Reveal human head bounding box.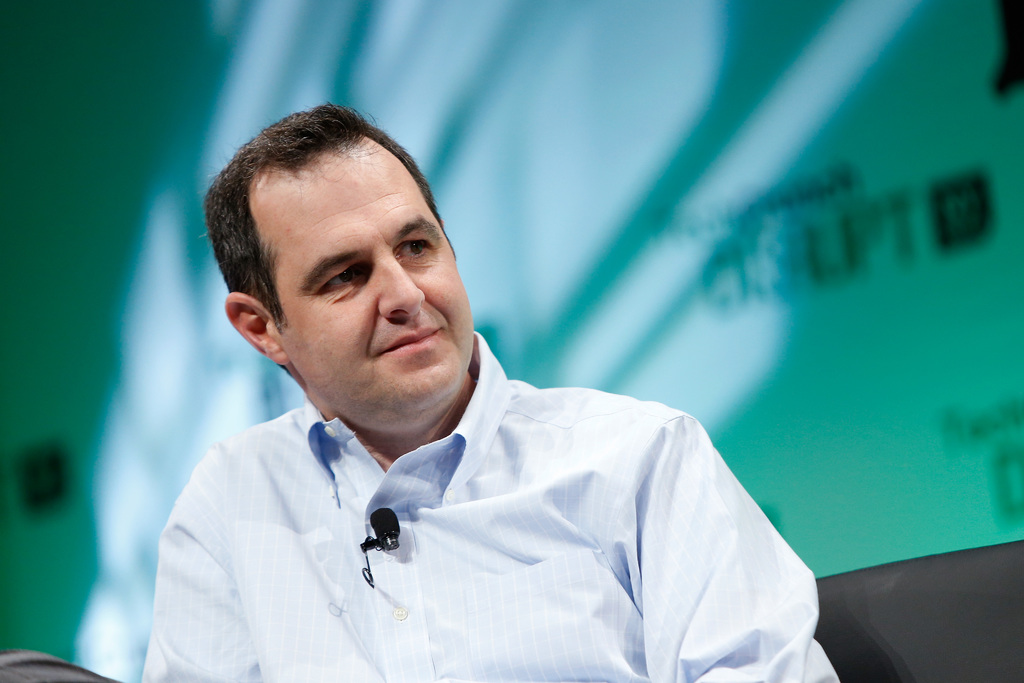
Revealed: bbox=[237, 103, 468, 423].
